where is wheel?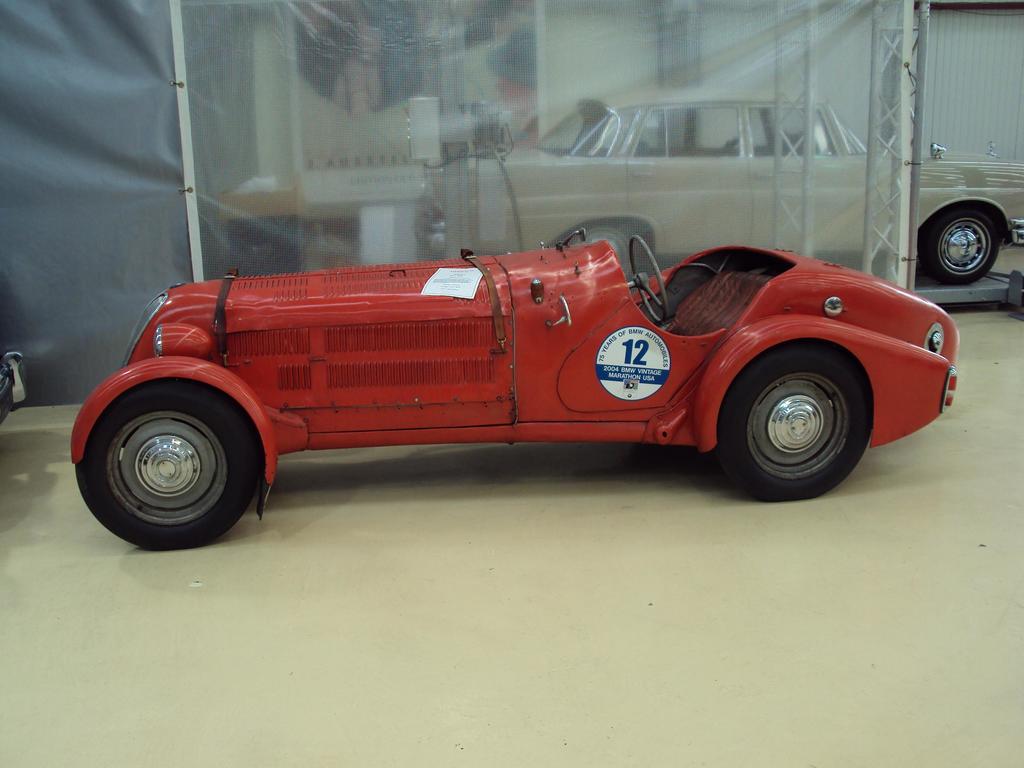
71/379/272/552.
